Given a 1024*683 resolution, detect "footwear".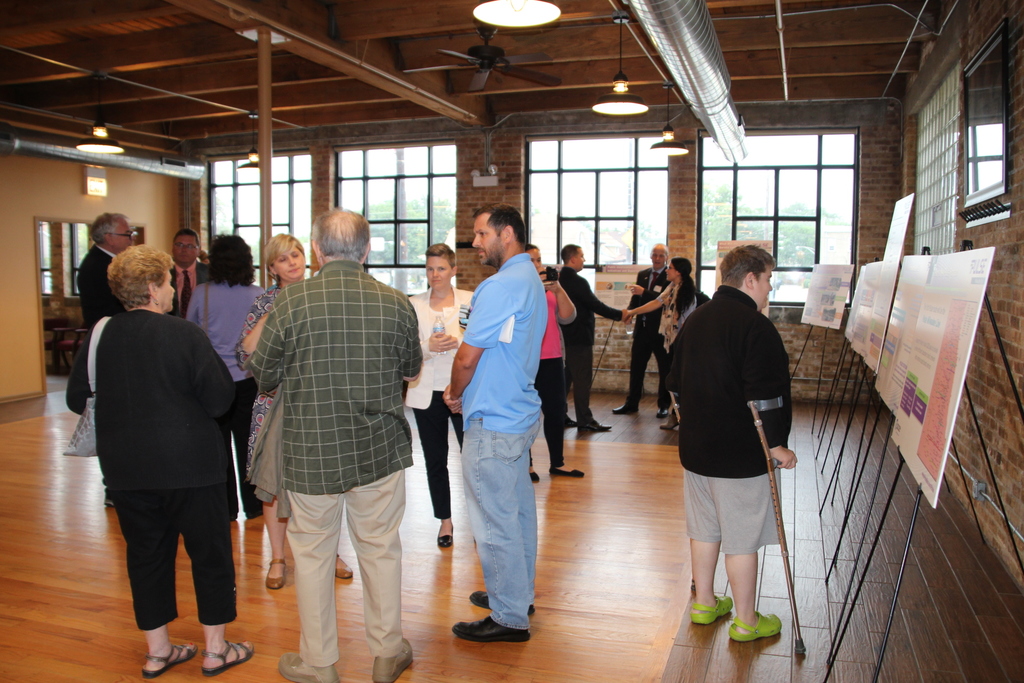
[left=655, top=404, right=667, bottom=417].
